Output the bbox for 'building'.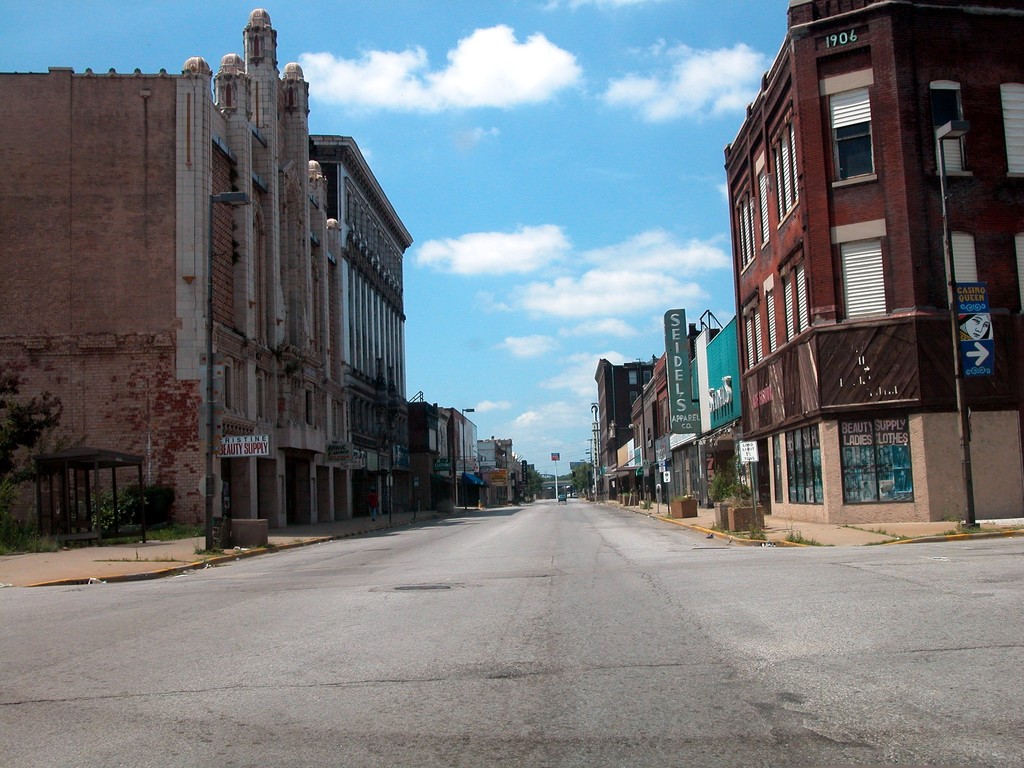
left=593, top=356, right=654, bottom=499.
